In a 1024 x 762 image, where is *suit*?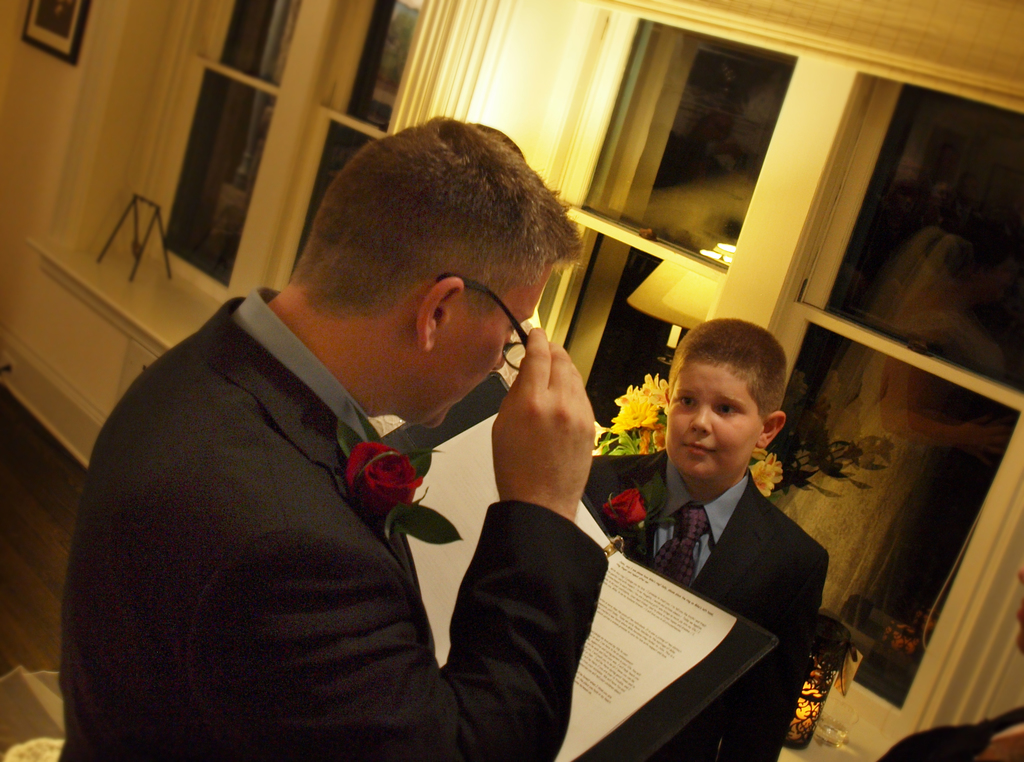
bbox=(582, 450, 829, 761).
